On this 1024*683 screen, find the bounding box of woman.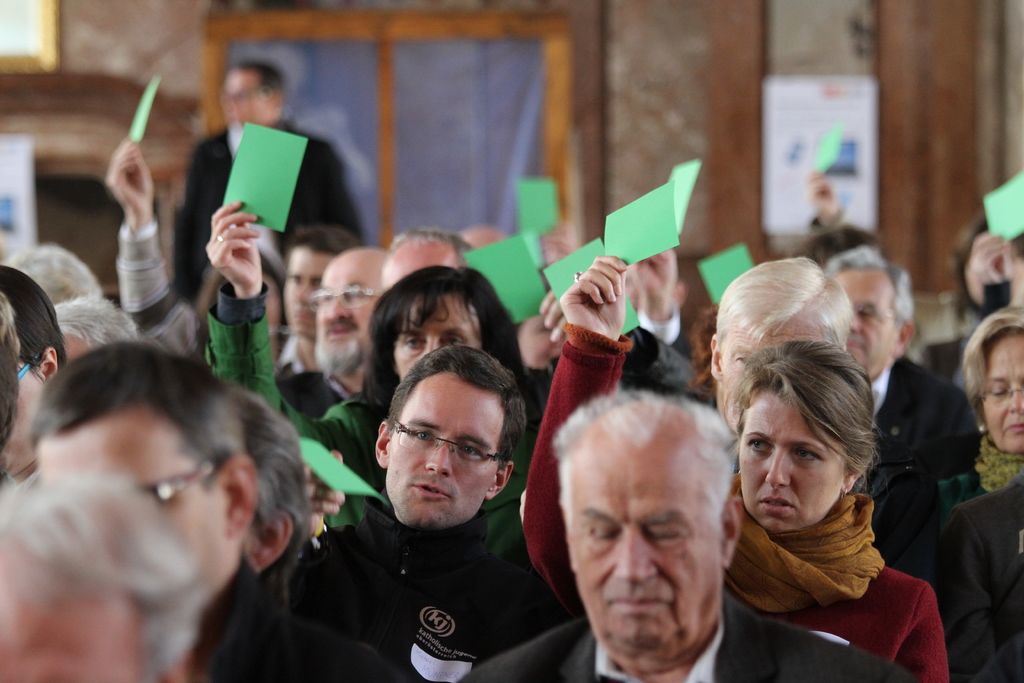
Bounding box: box(931, 300, 1023, 541).
